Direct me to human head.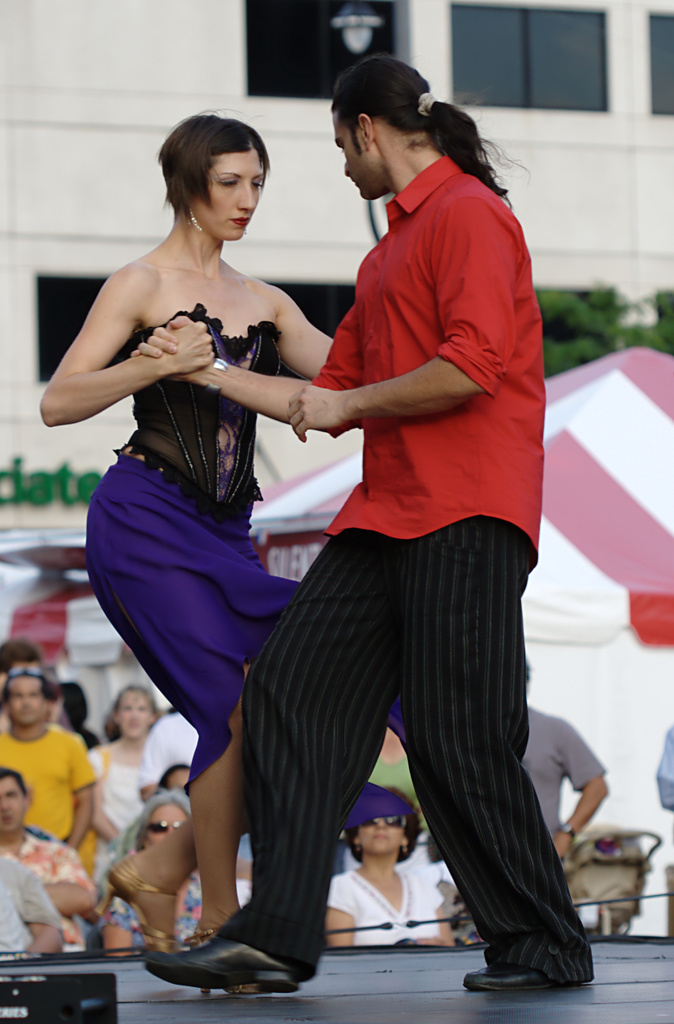
Direction: {"left": 0, "top": 665, "right": 54, "bottom": 721}.
